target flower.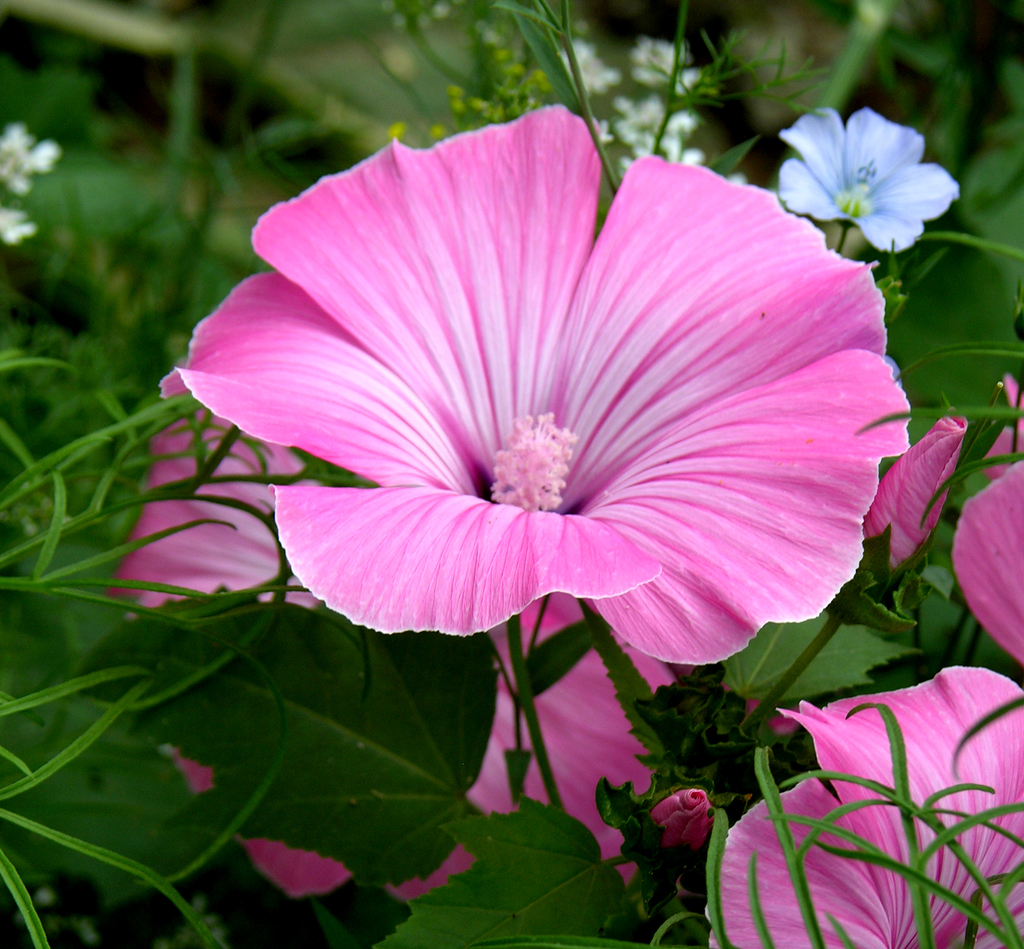
Target region: x1=116, y1=396, x2=332, y2=614.
